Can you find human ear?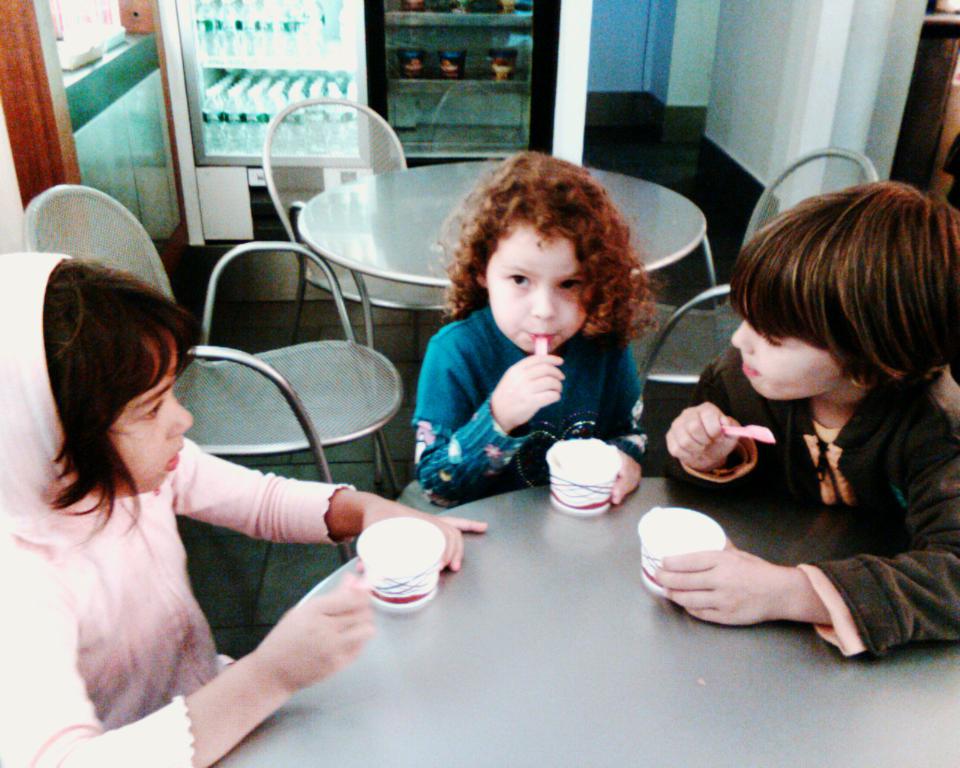
Yes, bounding box: 477, 272, 486, 287.
